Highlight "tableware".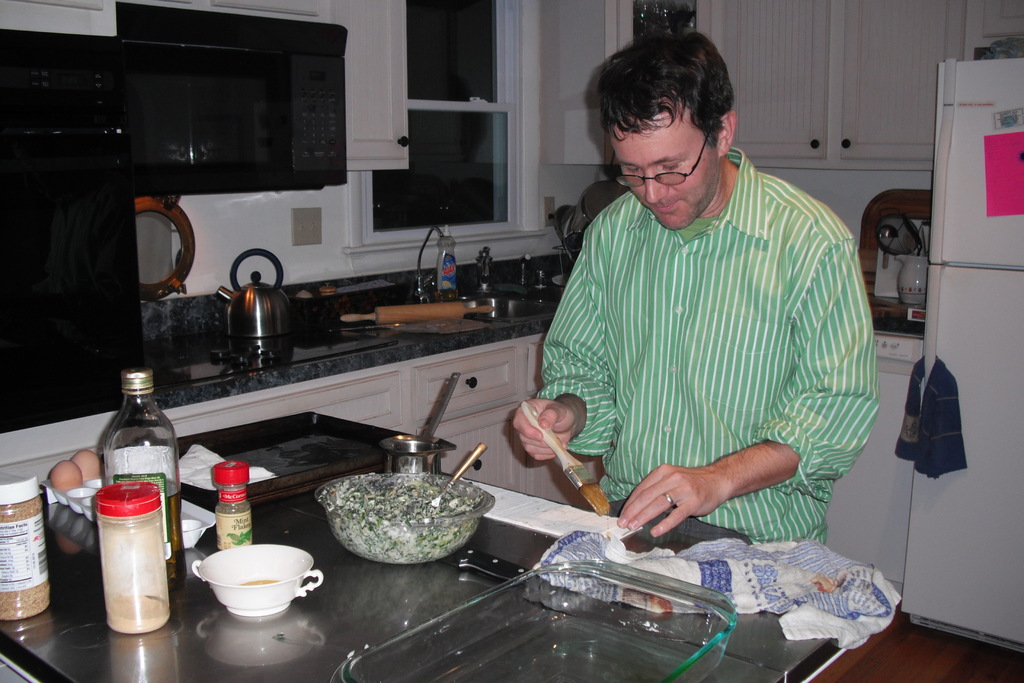
Highlighted region: box=[891, 256, 927, 306].
